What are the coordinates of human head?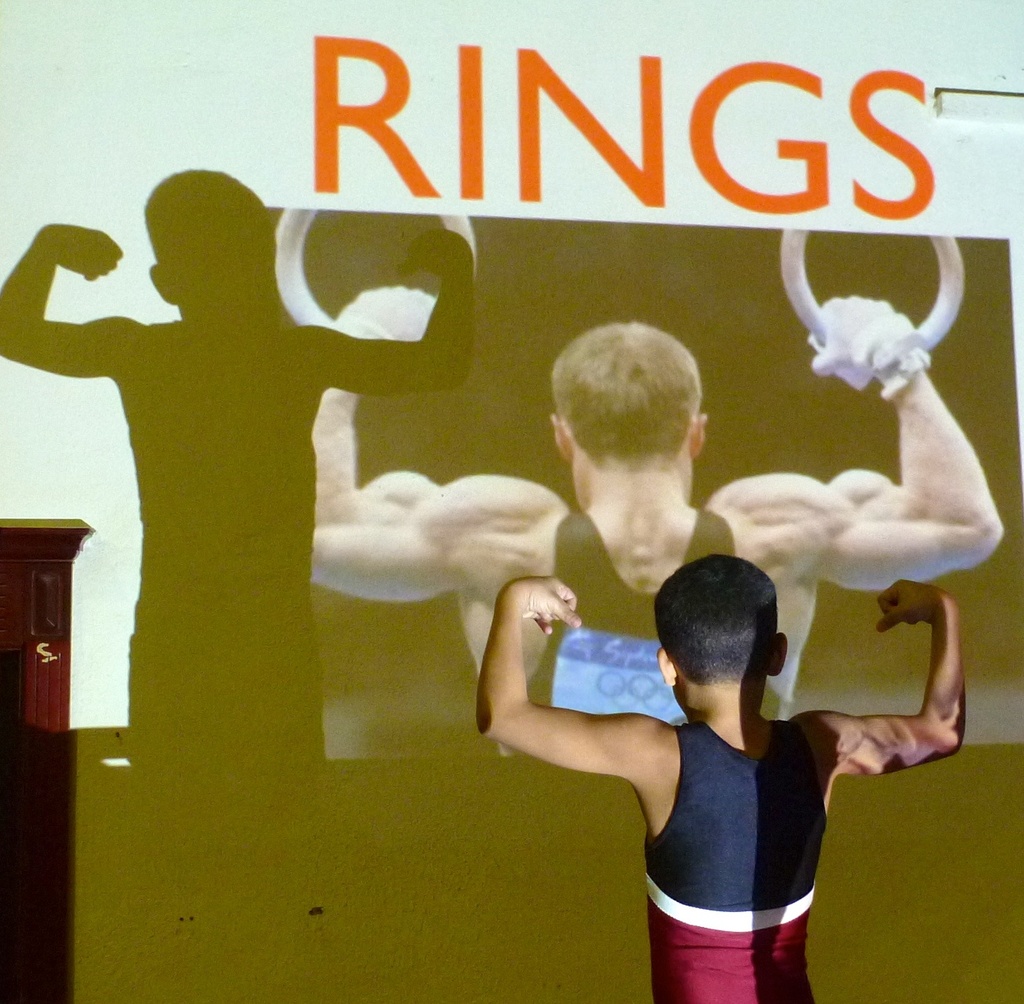
box=[553, 324, 708, 484].
